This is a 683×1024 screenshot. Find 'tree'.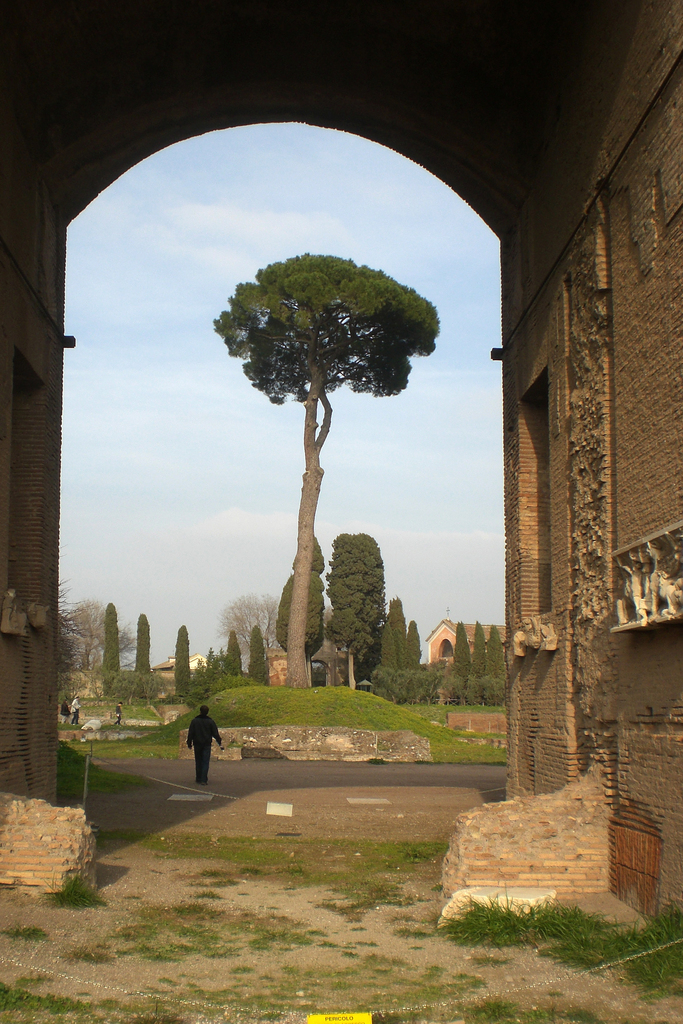
Bounding box: 174:627:188:696.
